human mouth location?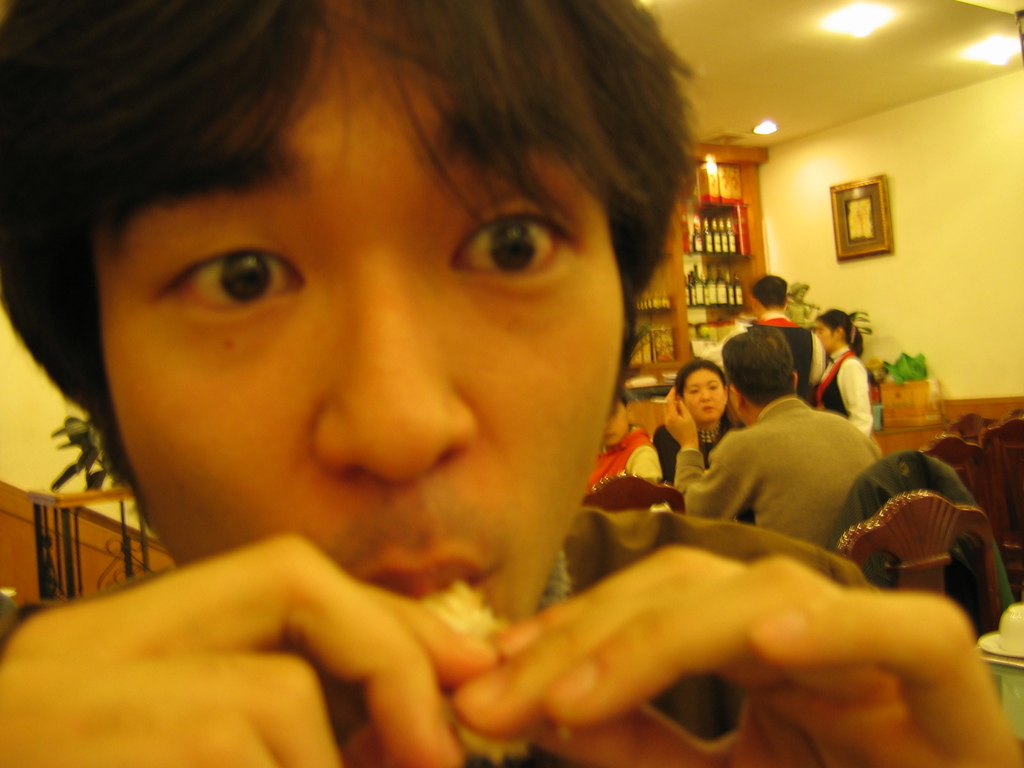
[364,549,497,604]
